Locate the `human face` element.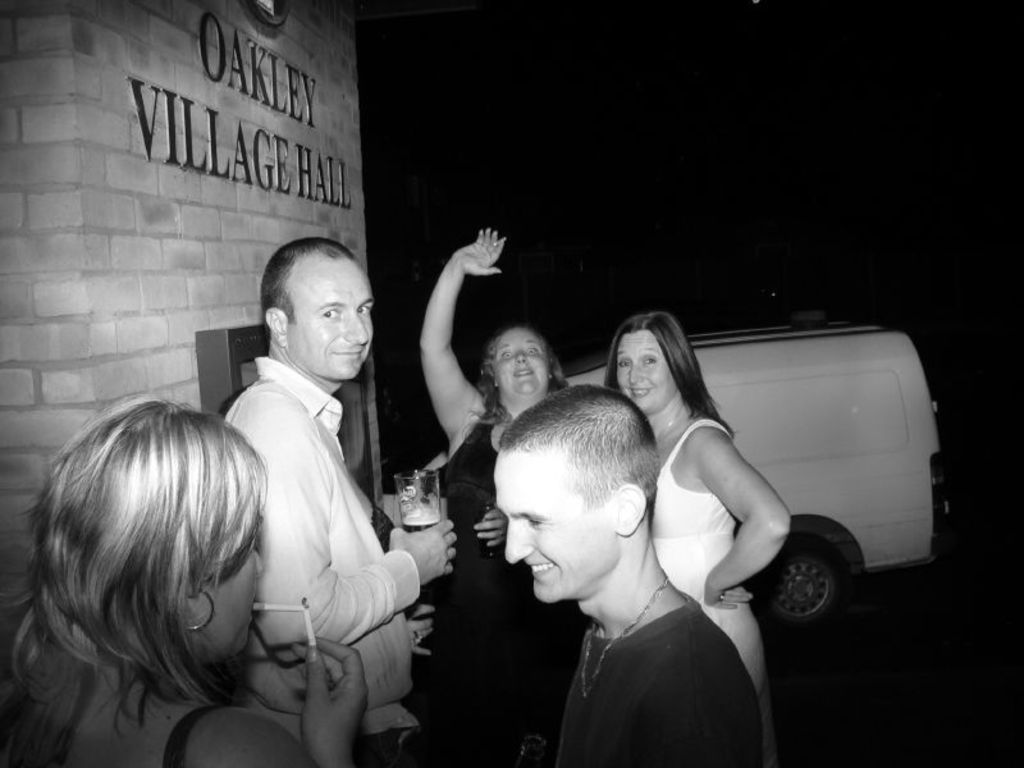
Element bbox: pyautogui.locateOnScreen(494, 329, 549, 396).
